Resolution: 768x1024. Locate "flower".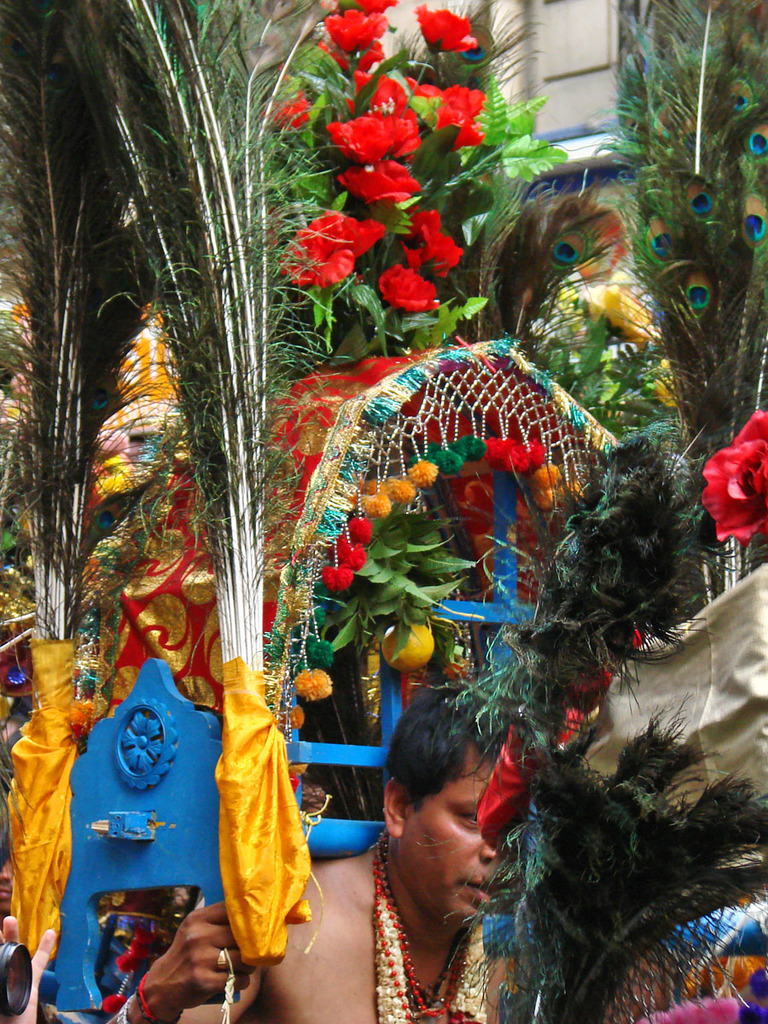
BBox(290, 182, 389, 274).
